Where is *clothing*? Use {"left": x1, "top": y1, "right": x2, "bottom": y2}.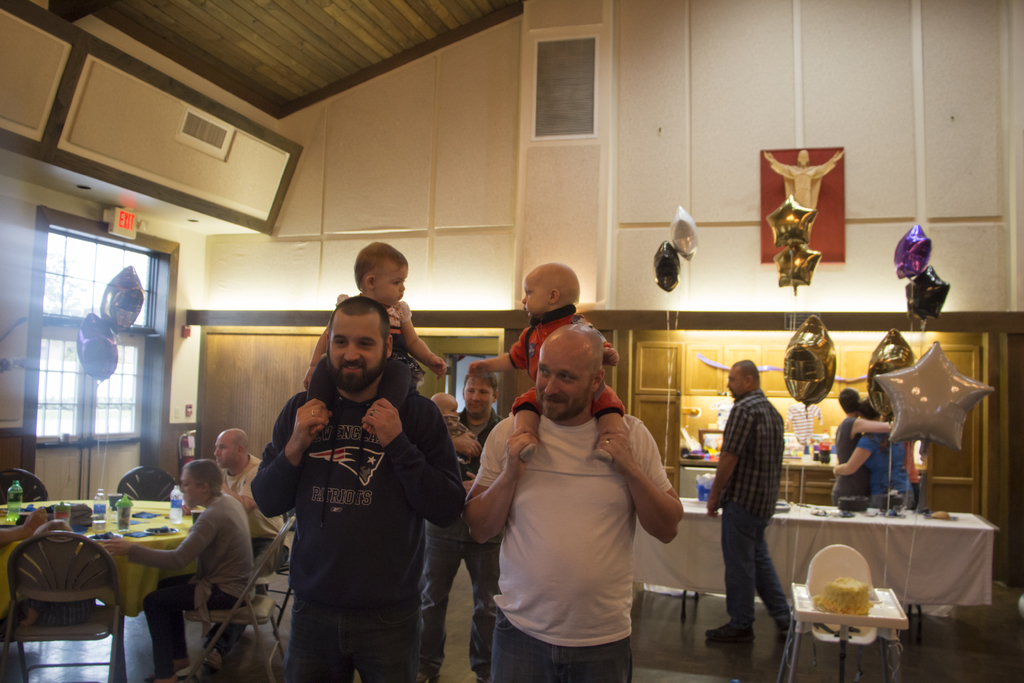
{"left": 467, "top": 409, "right": 680, "bottom": 682}.
